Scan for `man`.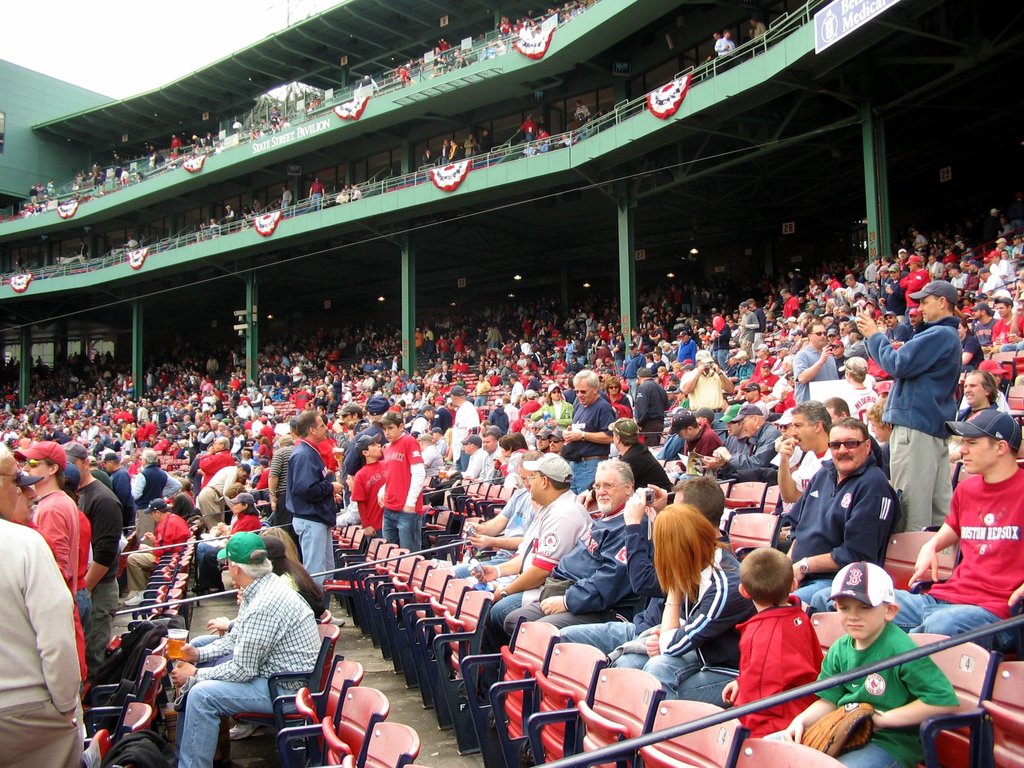
Scan result: 749, 16, 767, 49.
